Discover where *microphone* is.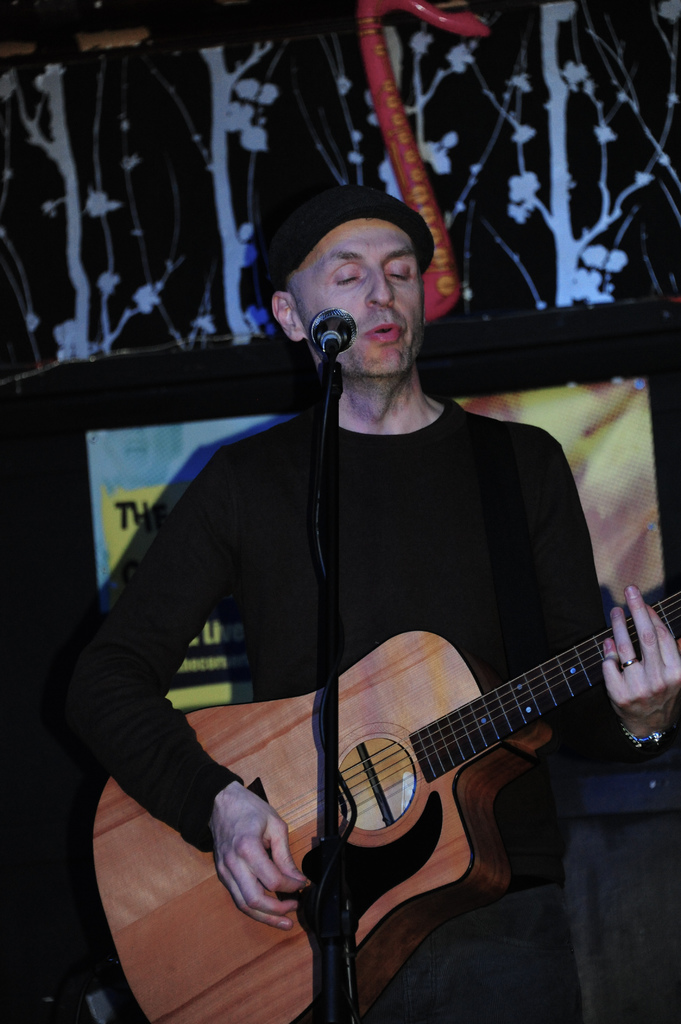
Discovered at box=[307, 305, 362, 354].
